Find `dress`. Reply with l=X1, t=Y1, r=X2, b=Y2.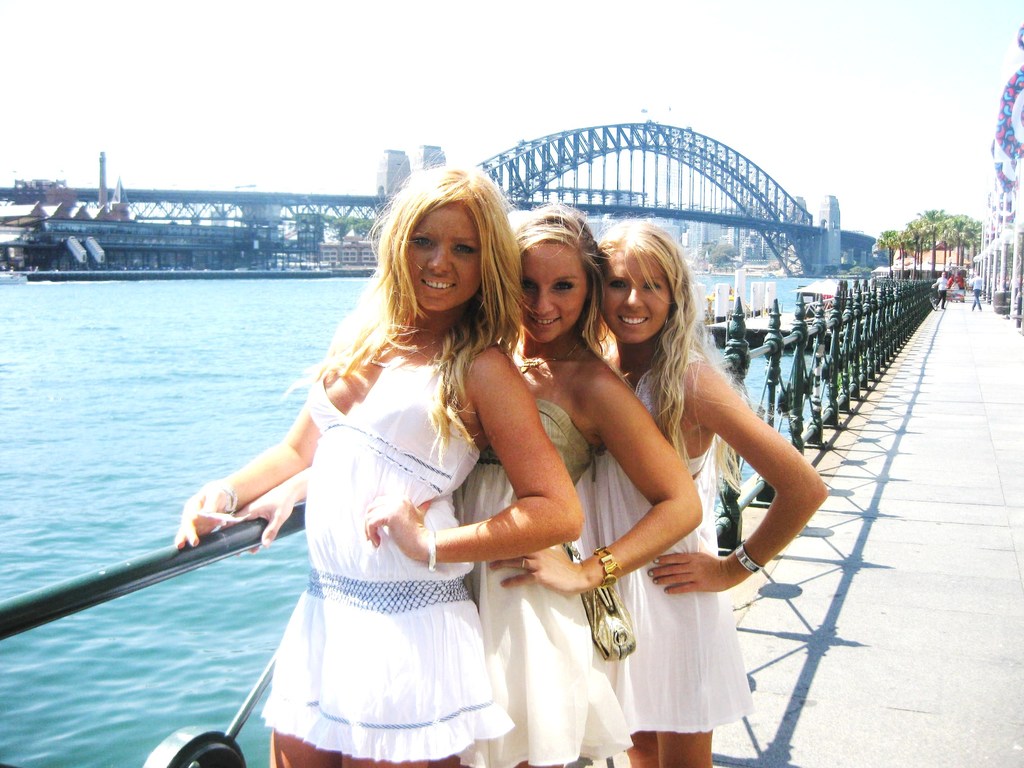
l=567, t=348, r=755, b=738.
